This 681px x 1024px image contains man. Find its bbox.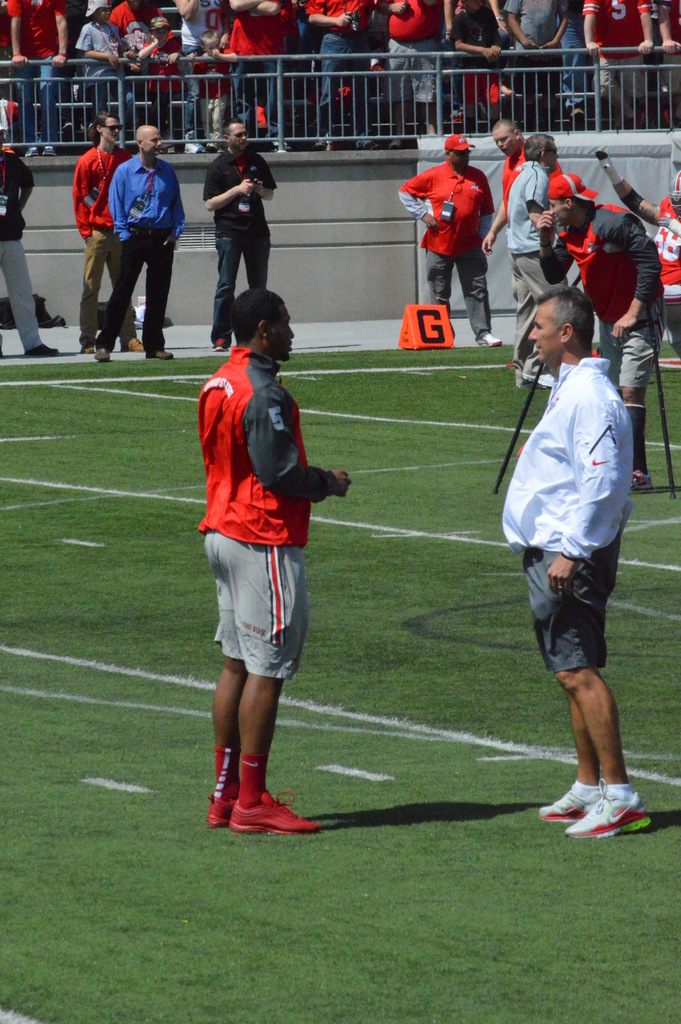
x1=306, y1=0, x2=372, y2=147.
